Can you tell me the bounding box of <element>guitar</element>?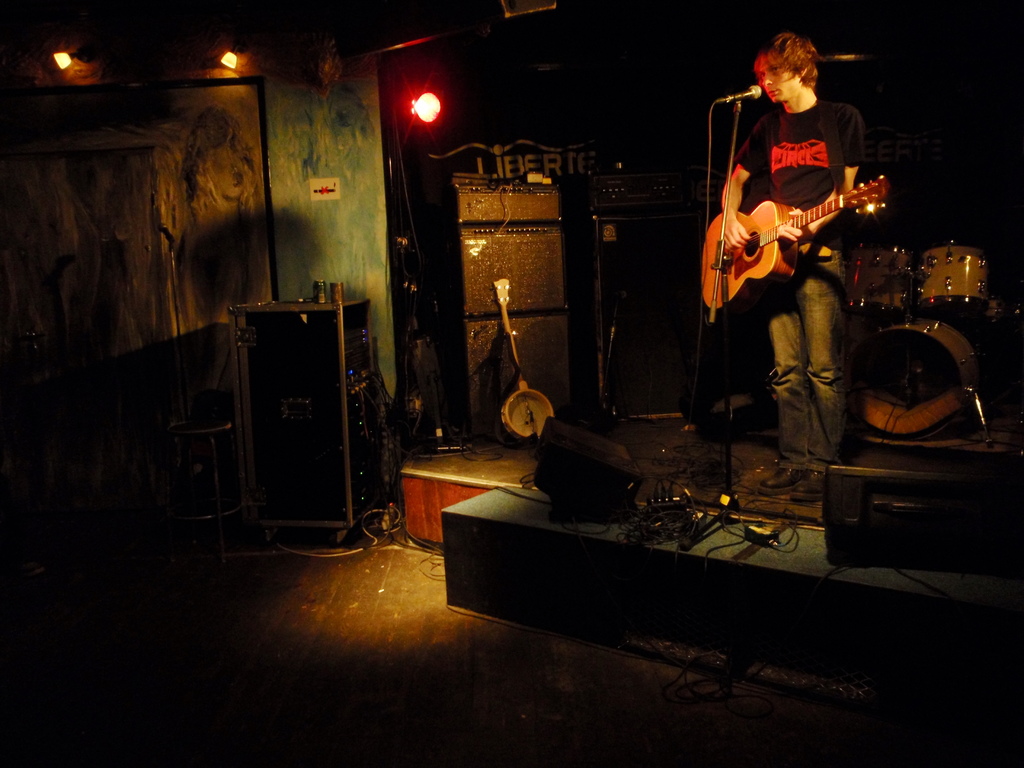
495:276:559:445.
